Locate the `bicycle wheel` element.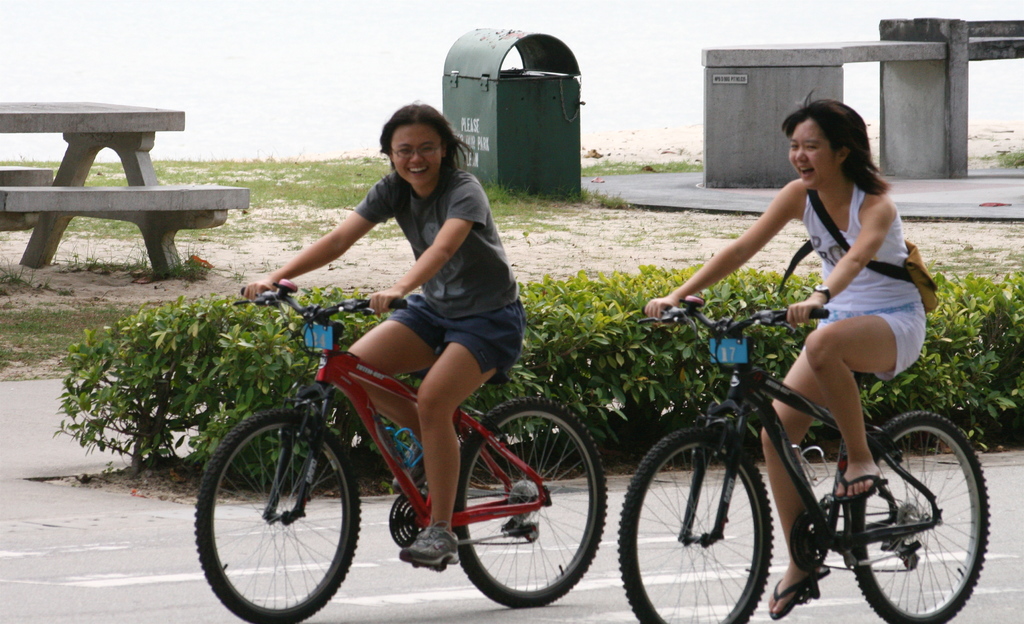
Element bbox: [x1=191, y1=408, x2=361, y2=623].
